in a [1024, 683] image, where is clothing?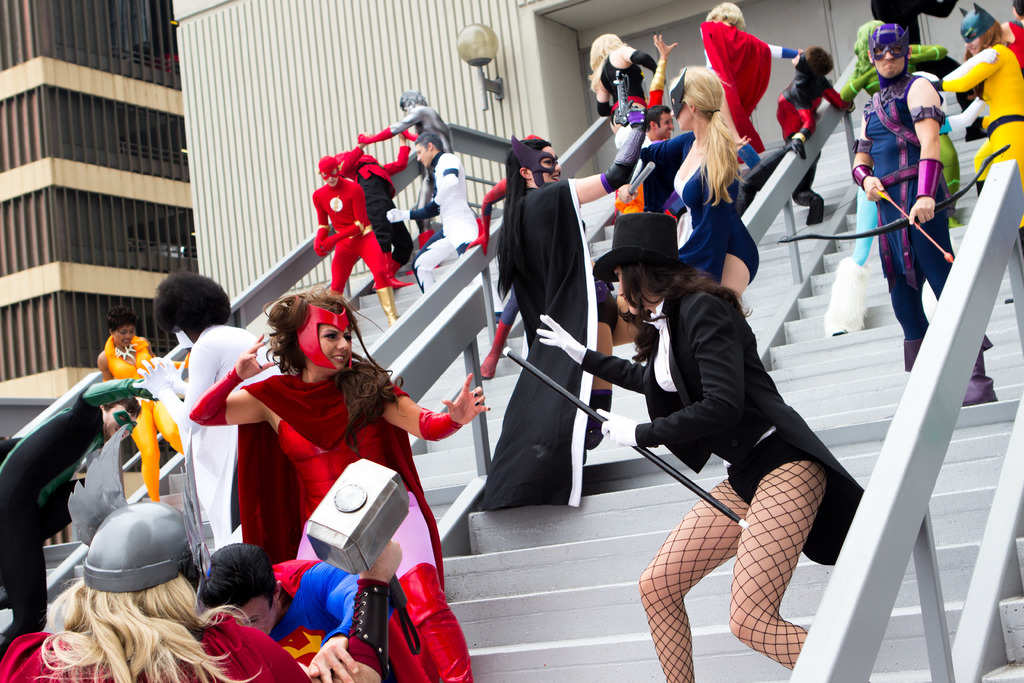
l=0, t=379, r=156, b=657.
